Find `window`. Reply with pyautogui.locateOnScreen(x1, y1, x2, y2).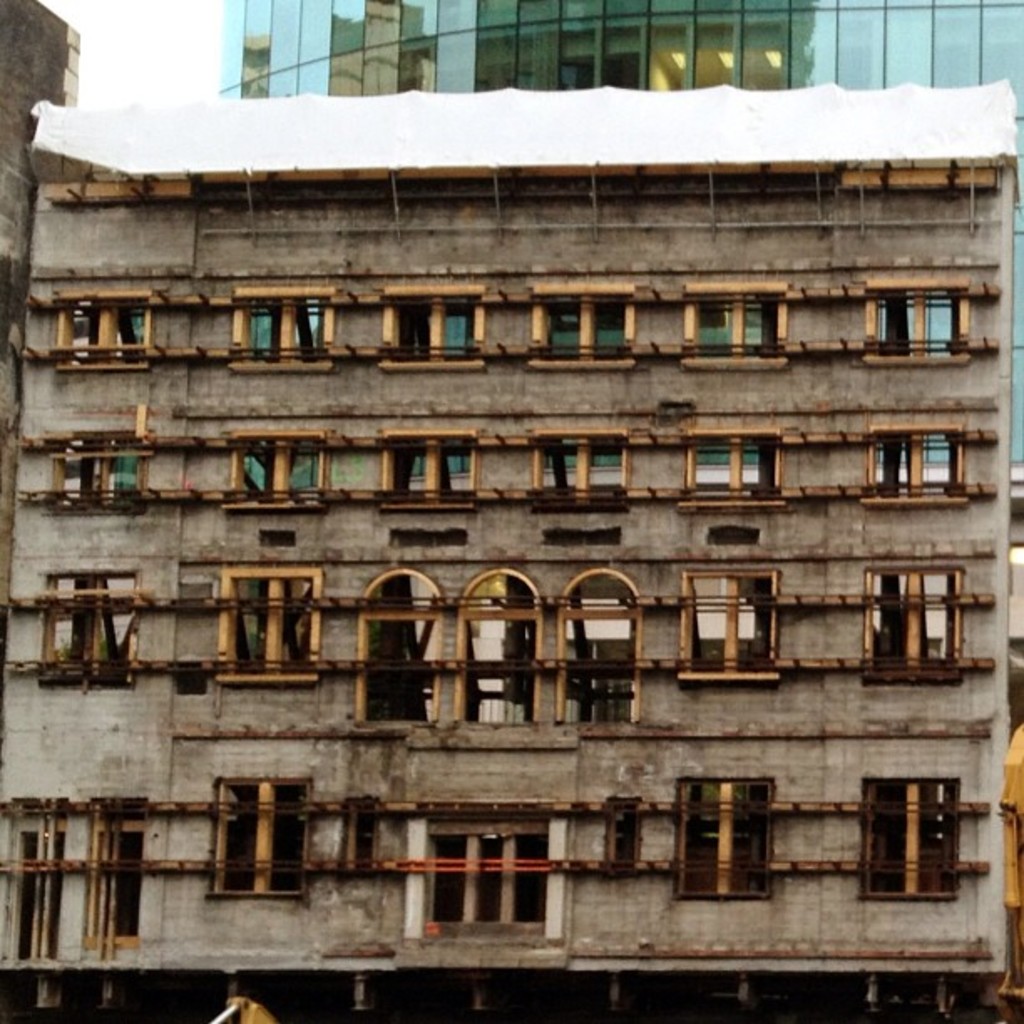
pyautogui.locateOnScreen(684, 294, 790, 365).
